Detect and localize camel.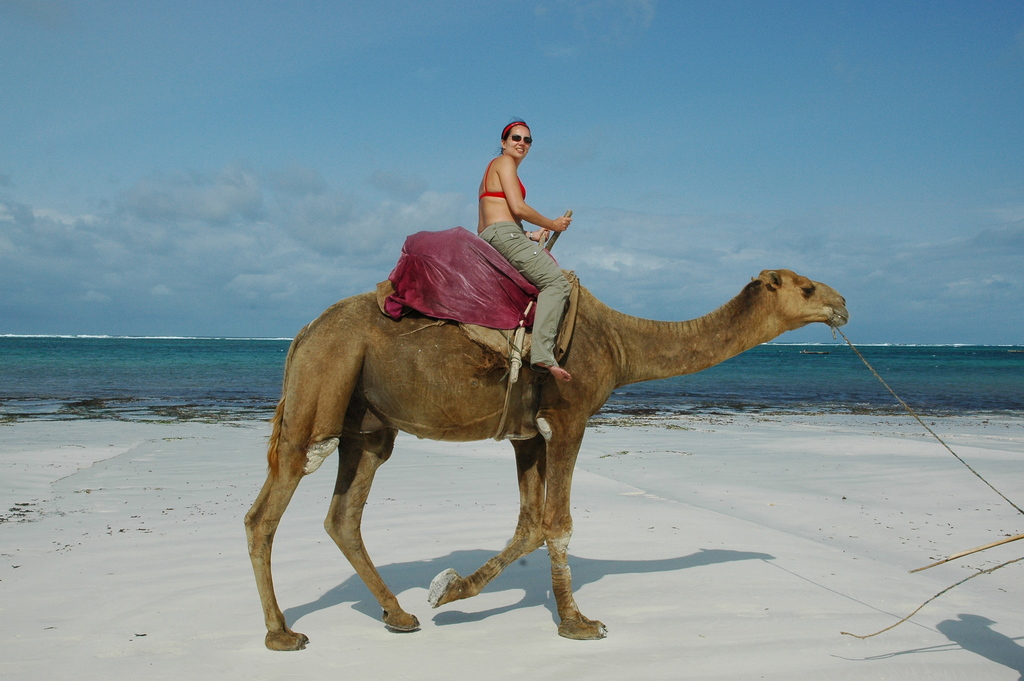
Localized at bbox=[241, 278, 845, 655].
